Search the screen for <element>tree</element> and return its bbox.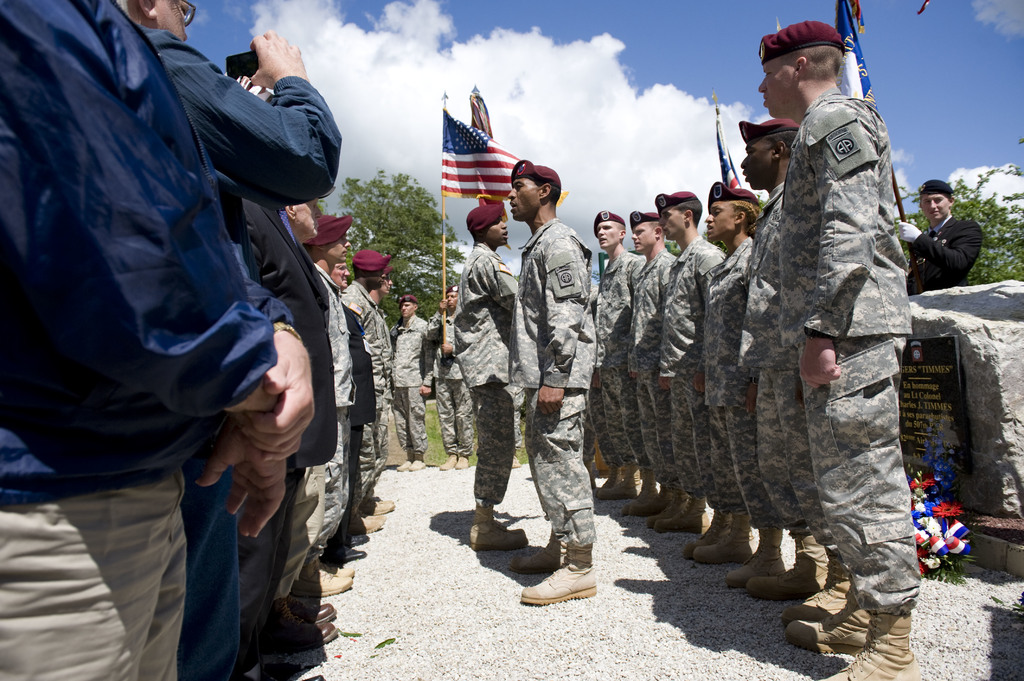
Found: locate(879, 140, 1023, 303).
